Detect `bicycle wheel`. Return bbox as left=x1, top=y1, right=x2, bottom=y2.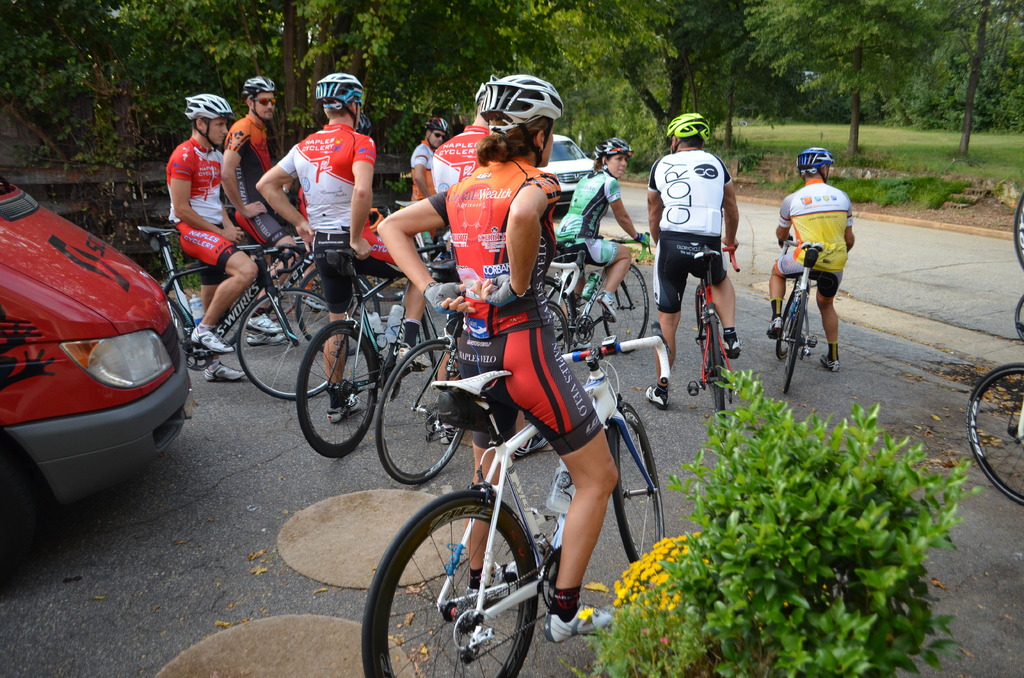
left=164, top=298, right=189, bottom=370.
